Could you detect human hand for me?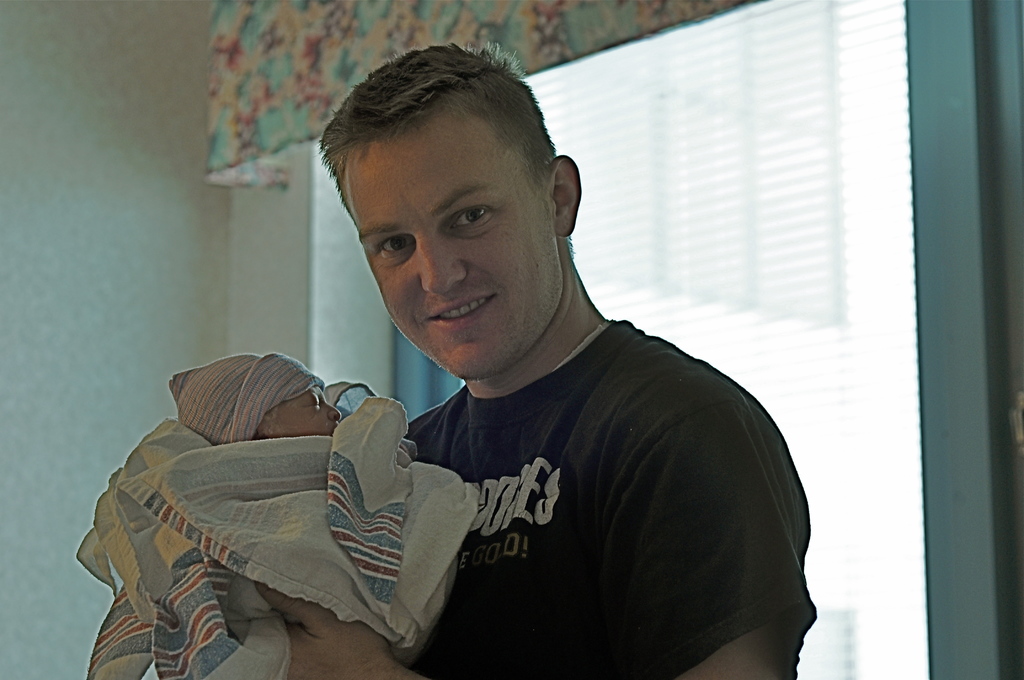
Detection result: 258, 577, 387, 679.
